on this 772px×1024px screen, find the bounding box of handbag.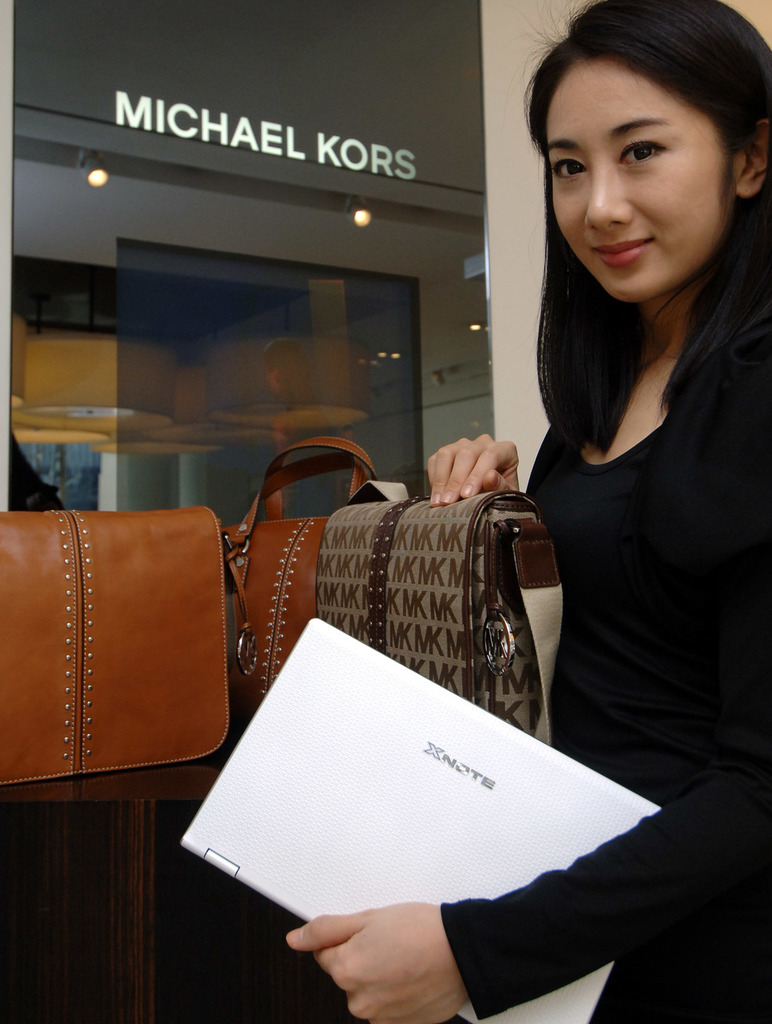
Bounding box: <region>224, 436, 378, 703</region>.
